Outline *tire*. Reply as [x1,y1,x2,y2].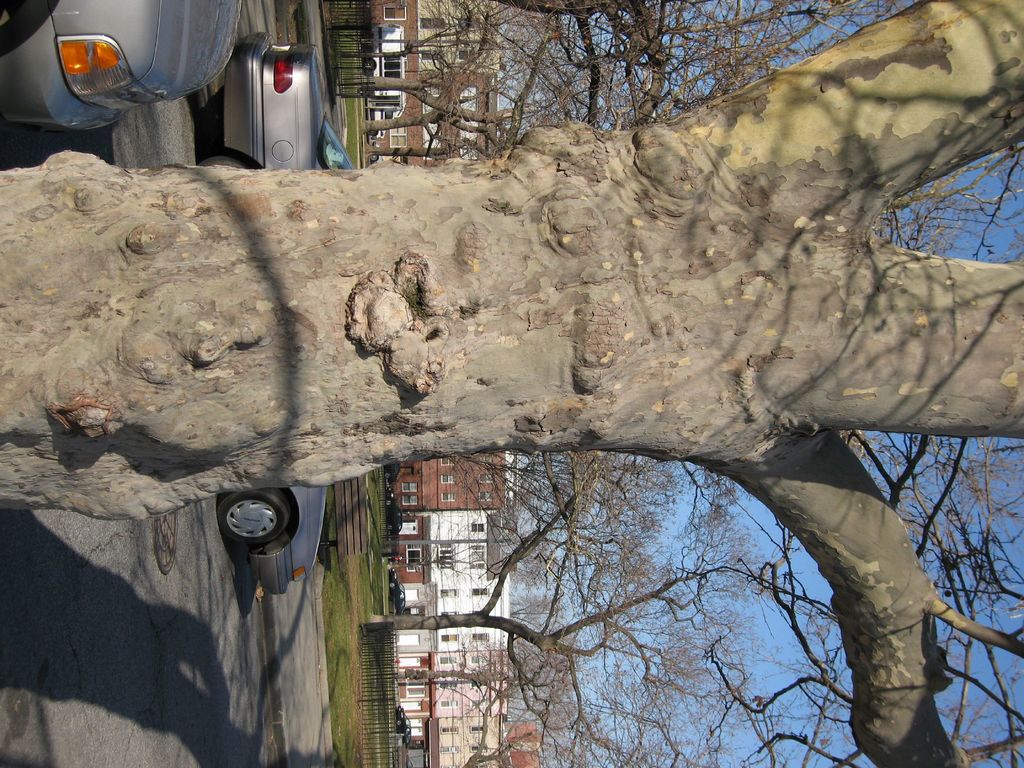
[214,490,291,545].
